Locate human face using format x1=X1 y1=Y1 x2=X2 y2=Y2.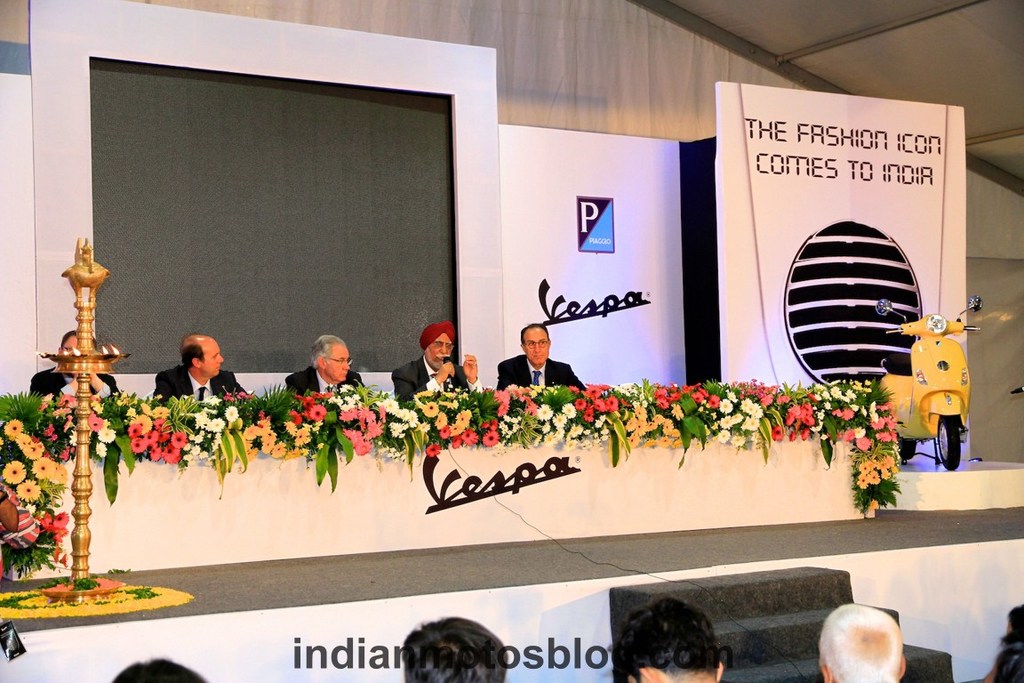
x1=200 y1=338 x2=223 y2=378.
